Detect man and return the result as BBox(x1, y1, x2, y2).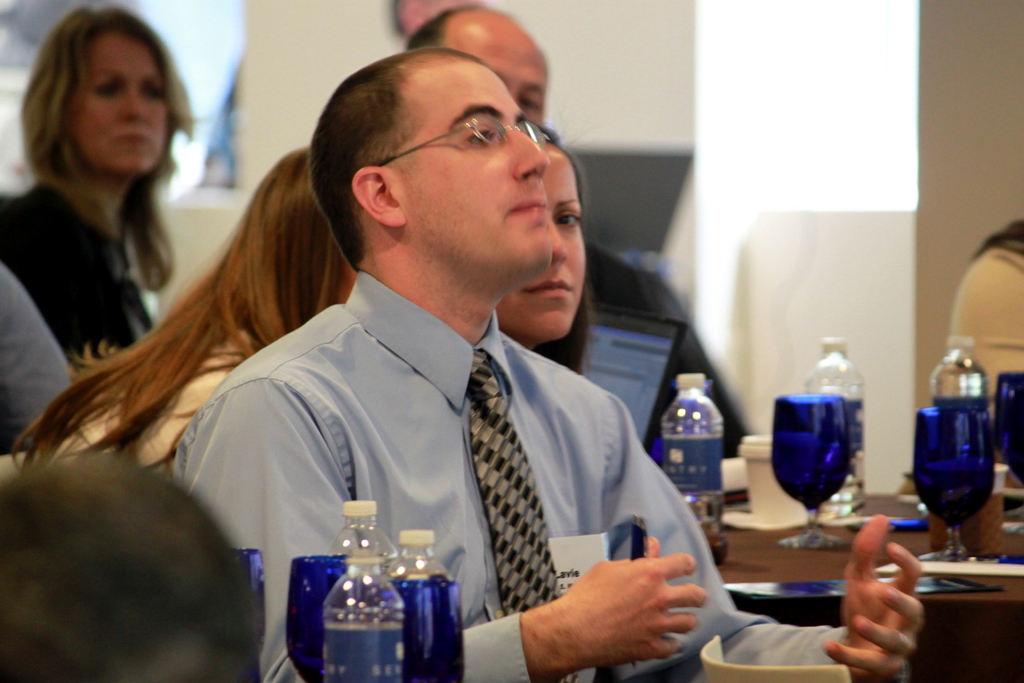
BBox(403, 4, 749, 482).
